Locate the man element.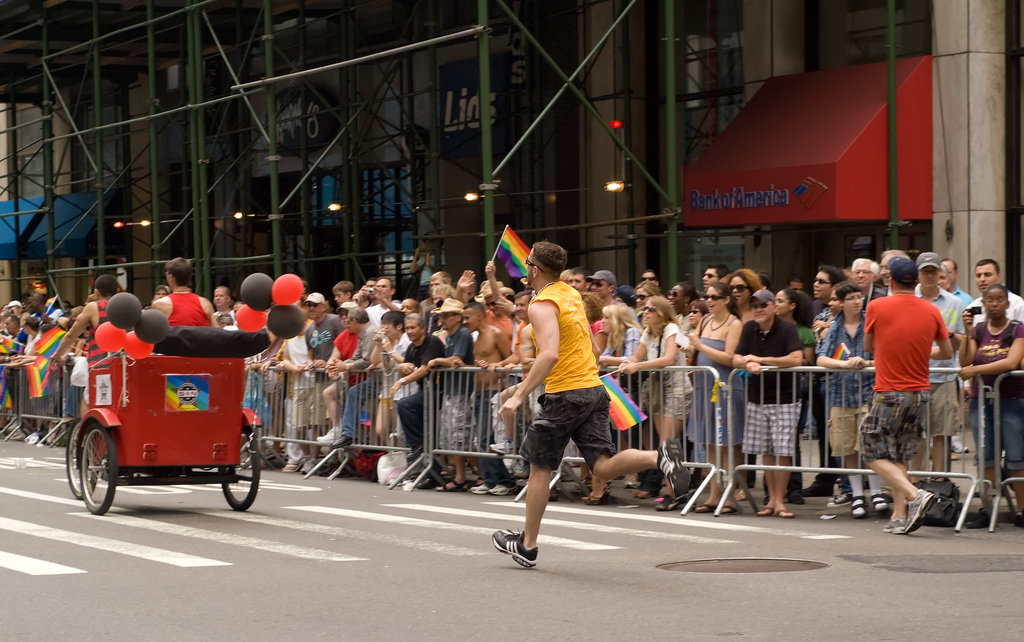
Element bbox: x1=212, y1=285, x2=235, y2=320.
